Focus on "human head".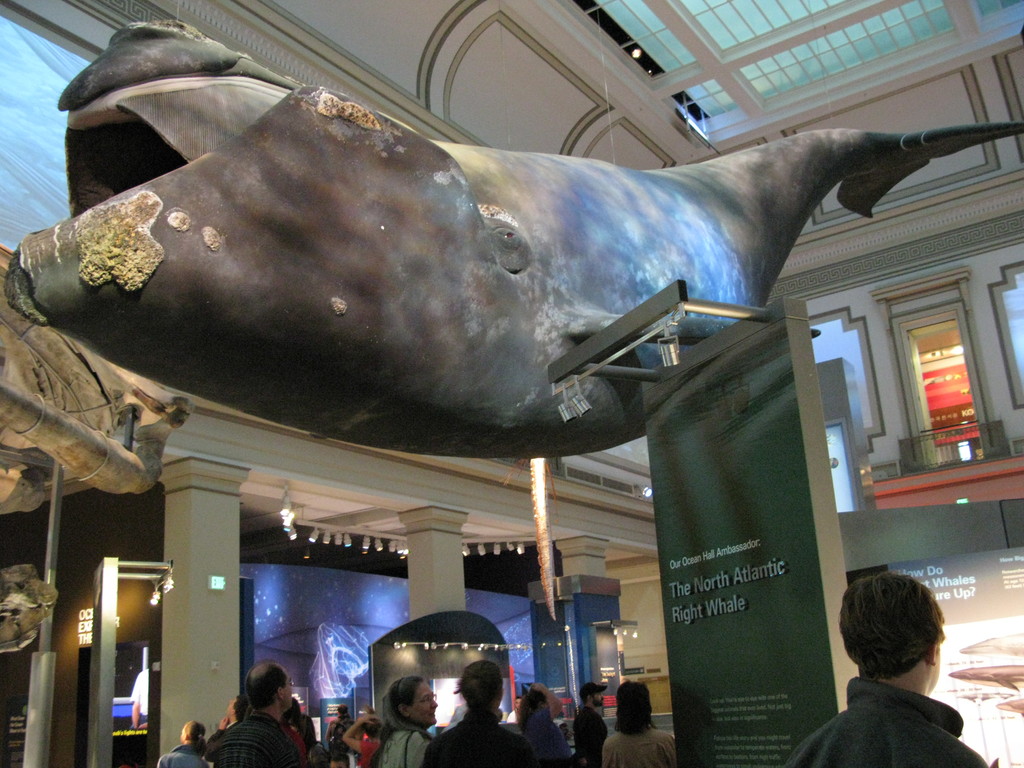
Focused at <box>517,696,523,710</box>.
